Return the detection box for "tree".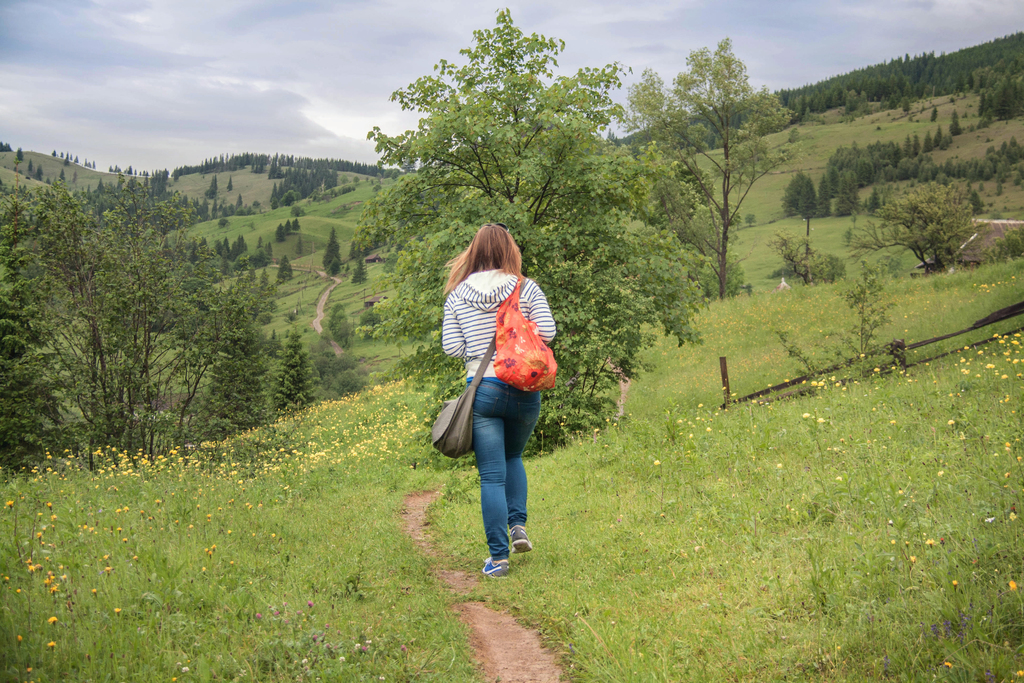
745,215,756,226.
